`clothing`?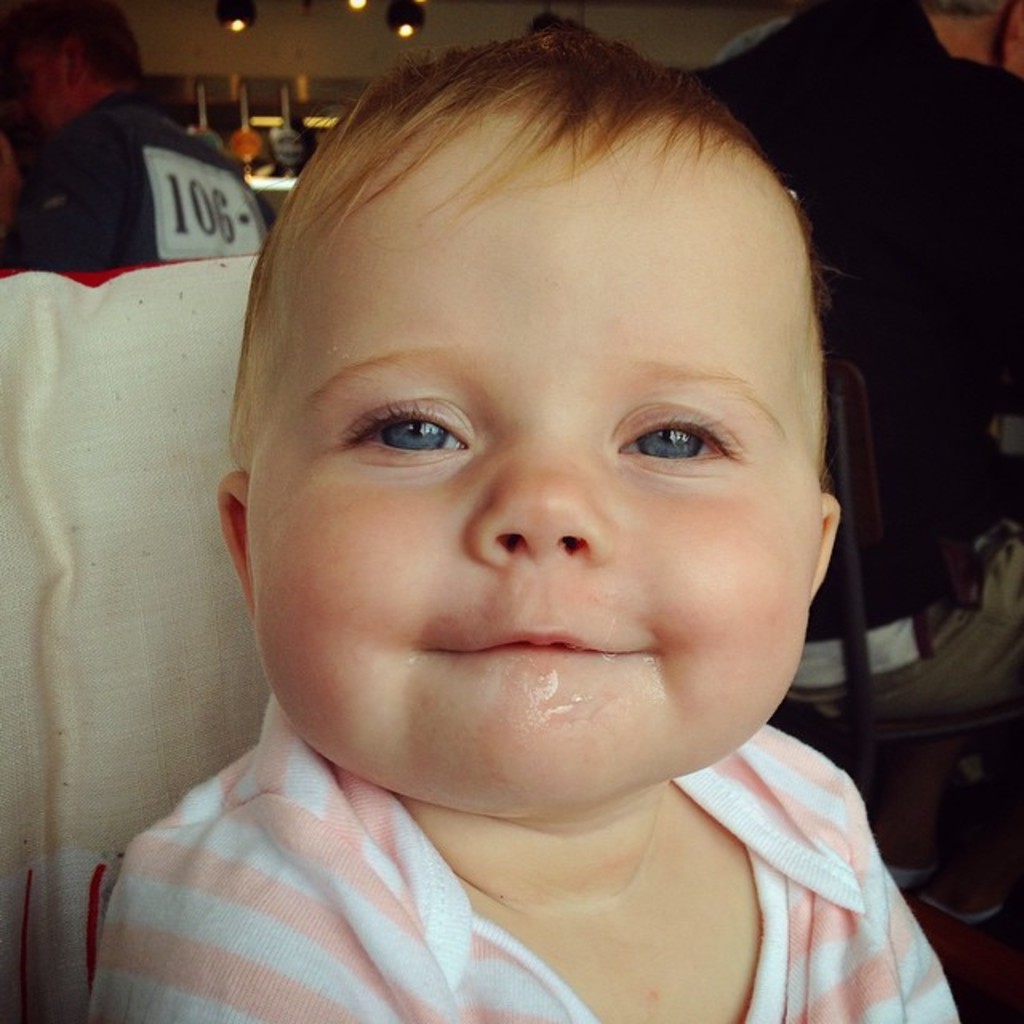
crop(3, 125, 283, 296)
